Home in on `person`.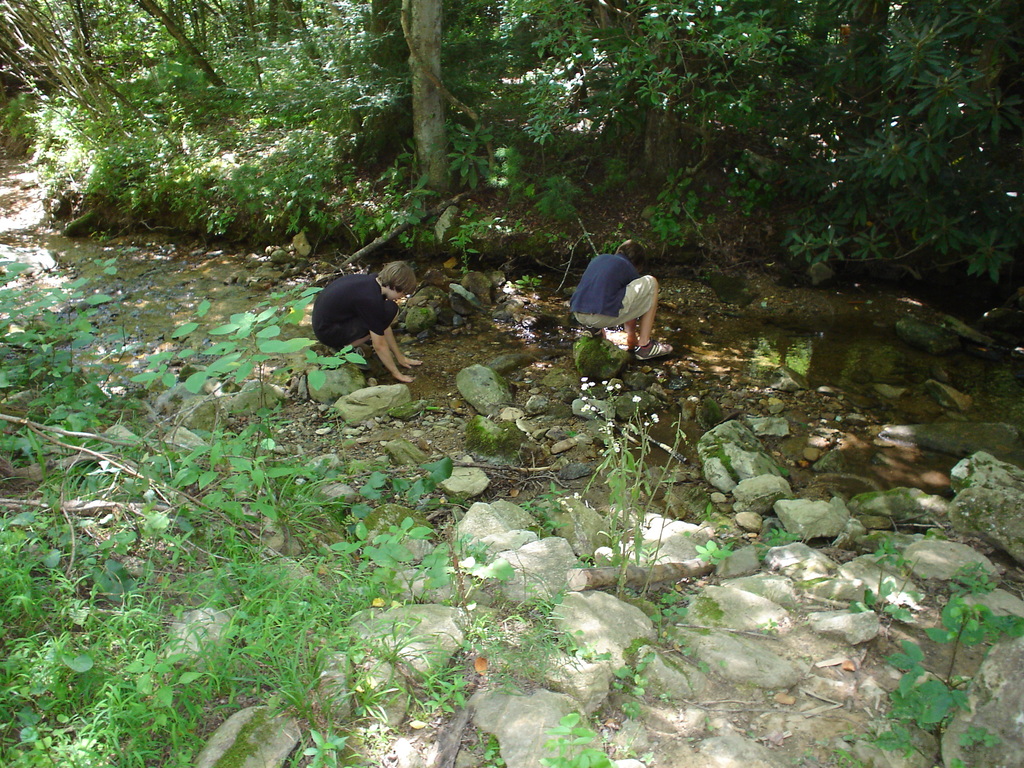
Homed in at 564,232,680,361.
